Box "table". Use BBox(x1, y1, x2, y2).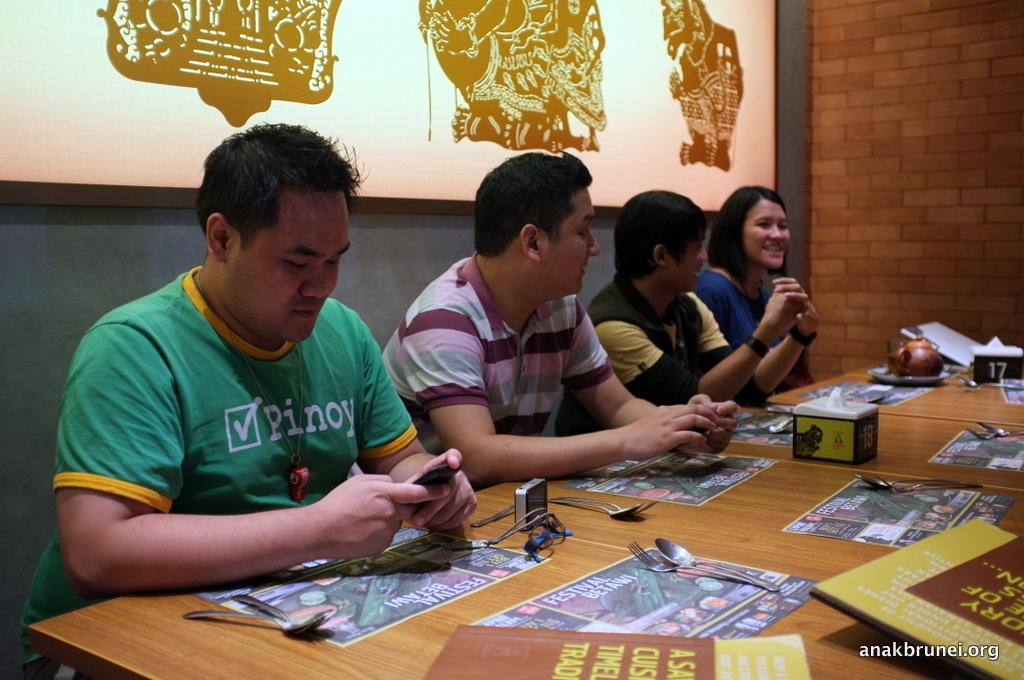
BBox(29, 450, 1023, 679).
